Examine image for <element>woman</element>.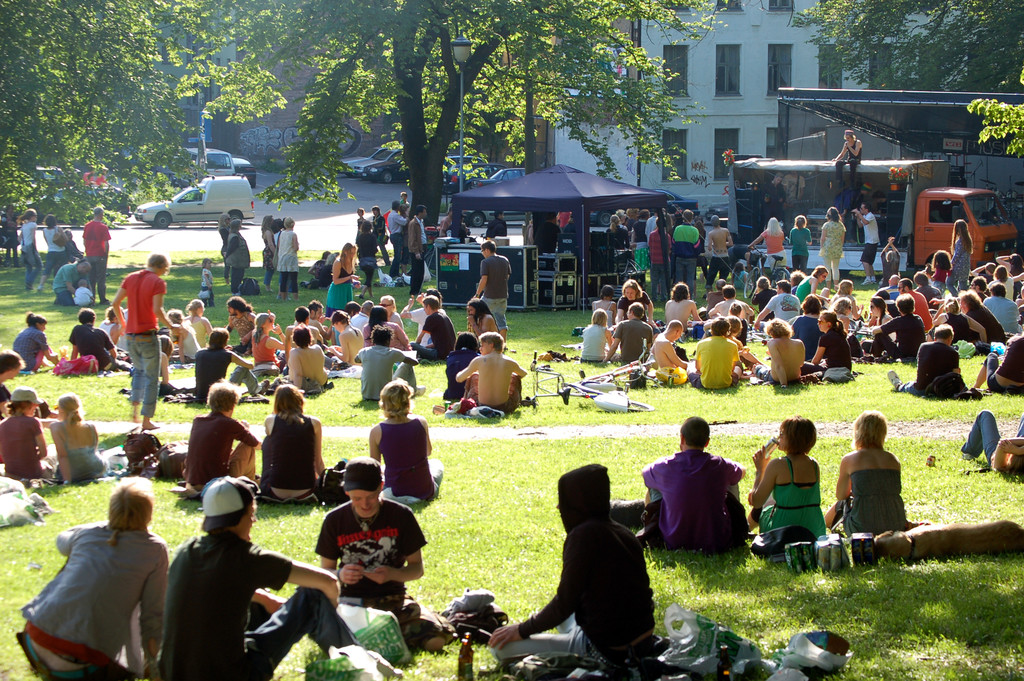
Examination result: 367/382/448/509.
